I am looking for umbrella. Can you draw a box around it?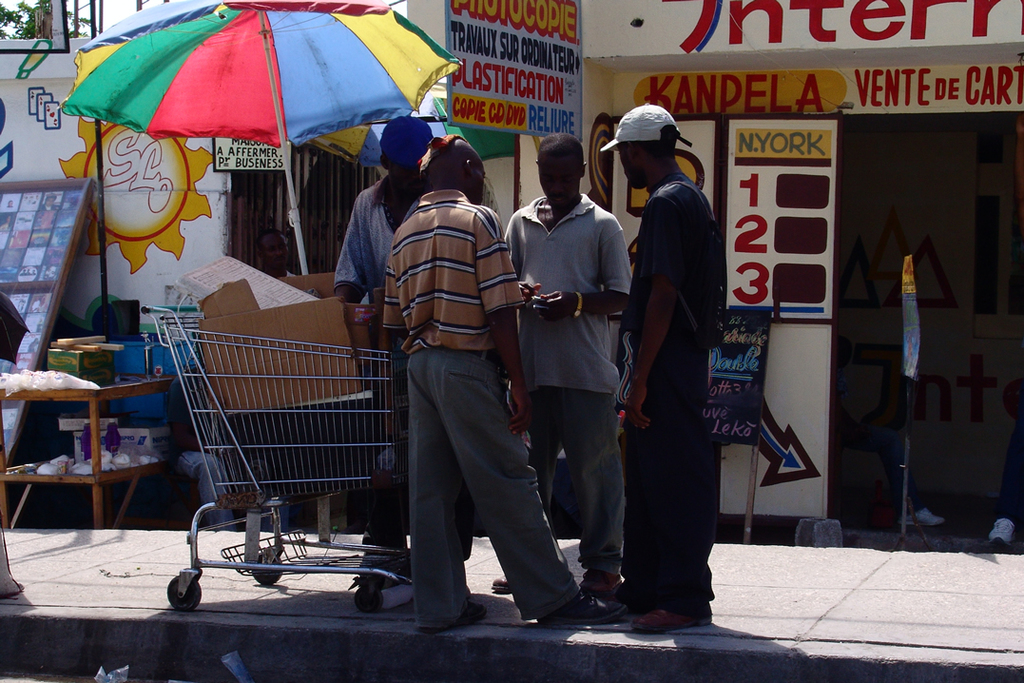
Sure, the bounding box is <bbox>57, 0, 464, 277</bbox>.
